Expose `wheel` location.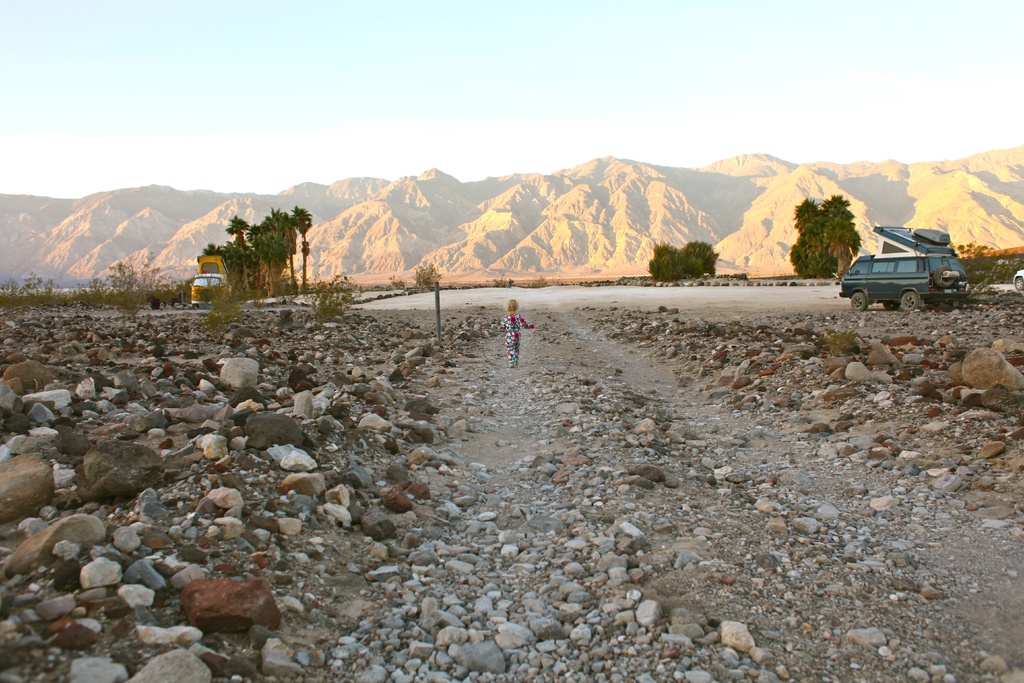
Exposed at pyautogui.locateOnScreen(191, 303, 201, 311).
